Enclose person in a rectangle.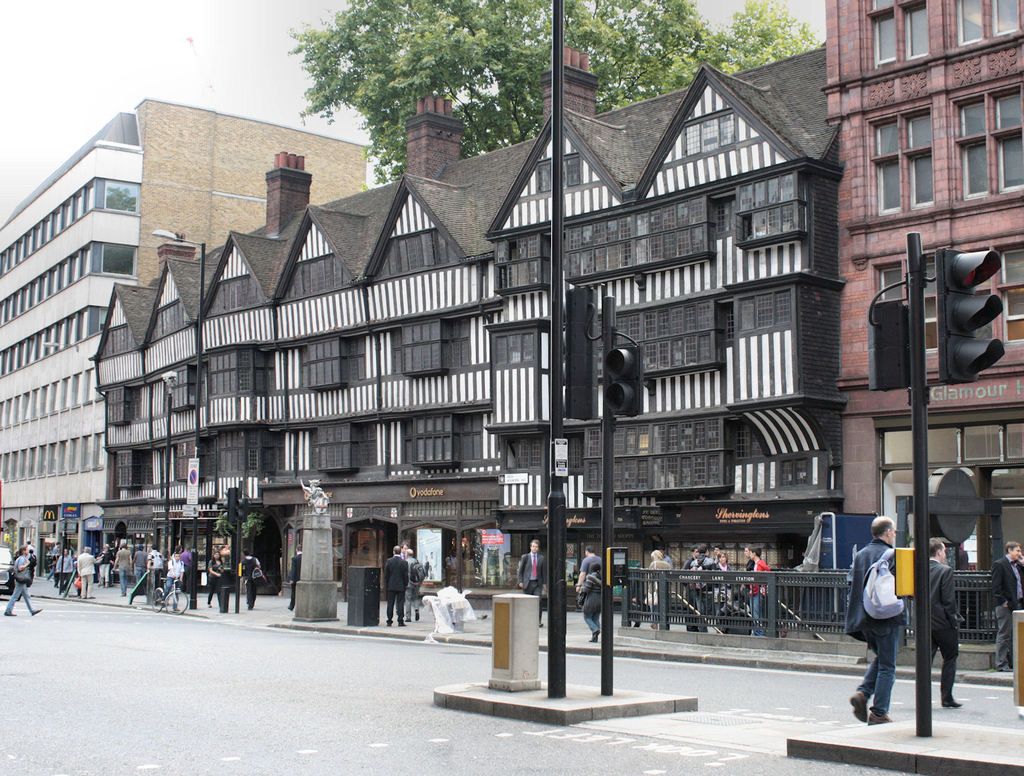
crop(680, 540, 735, 633).
